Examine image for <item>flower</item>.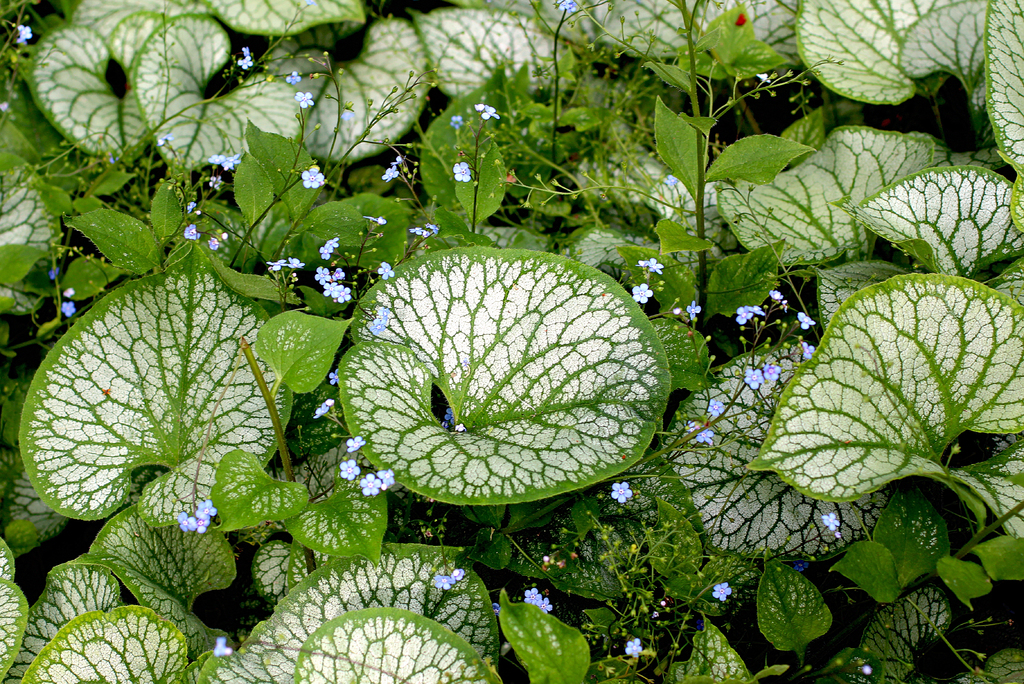
Examination result: left=323, top=282, right=339, bottom=295.
